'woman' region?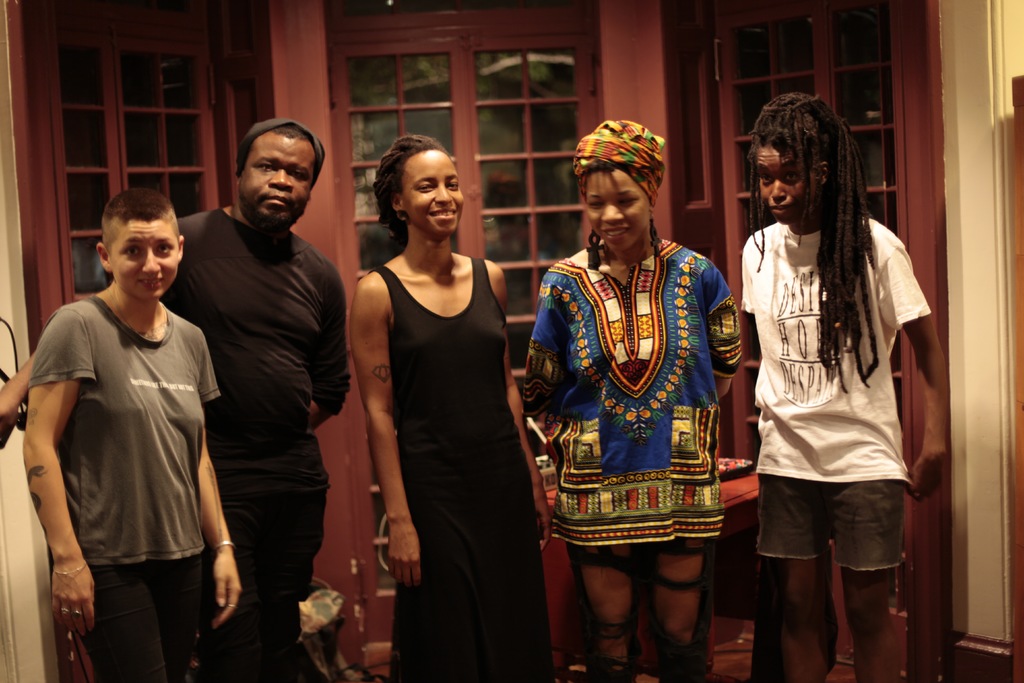
x1=339 y1=126 x2=545 y2=675
